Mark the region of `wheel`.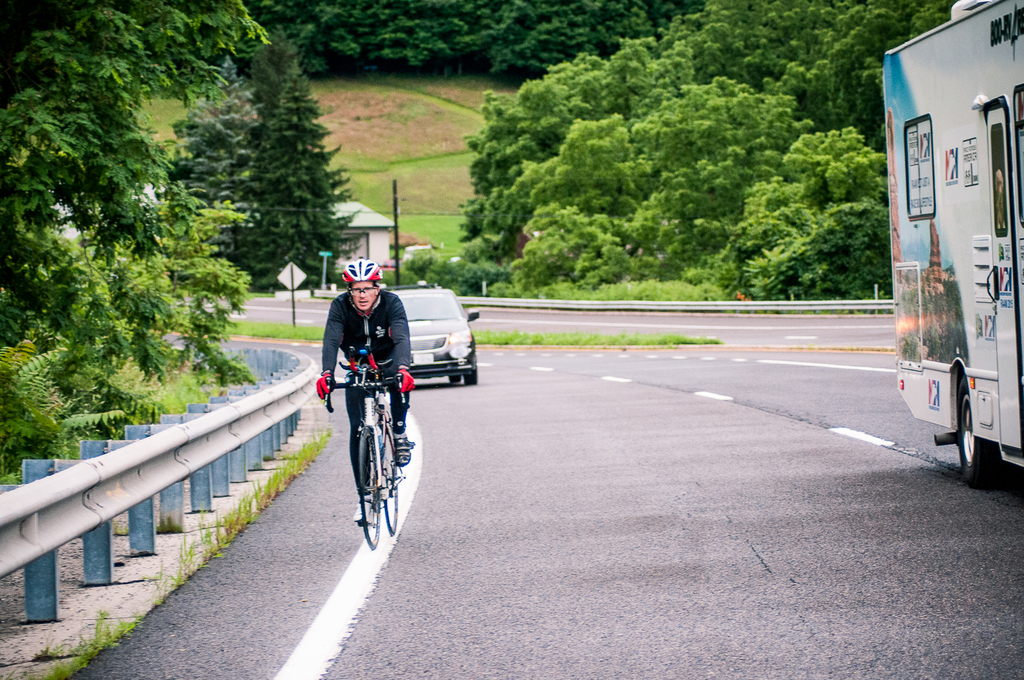
Region: 951, 369, 1008, 487.
